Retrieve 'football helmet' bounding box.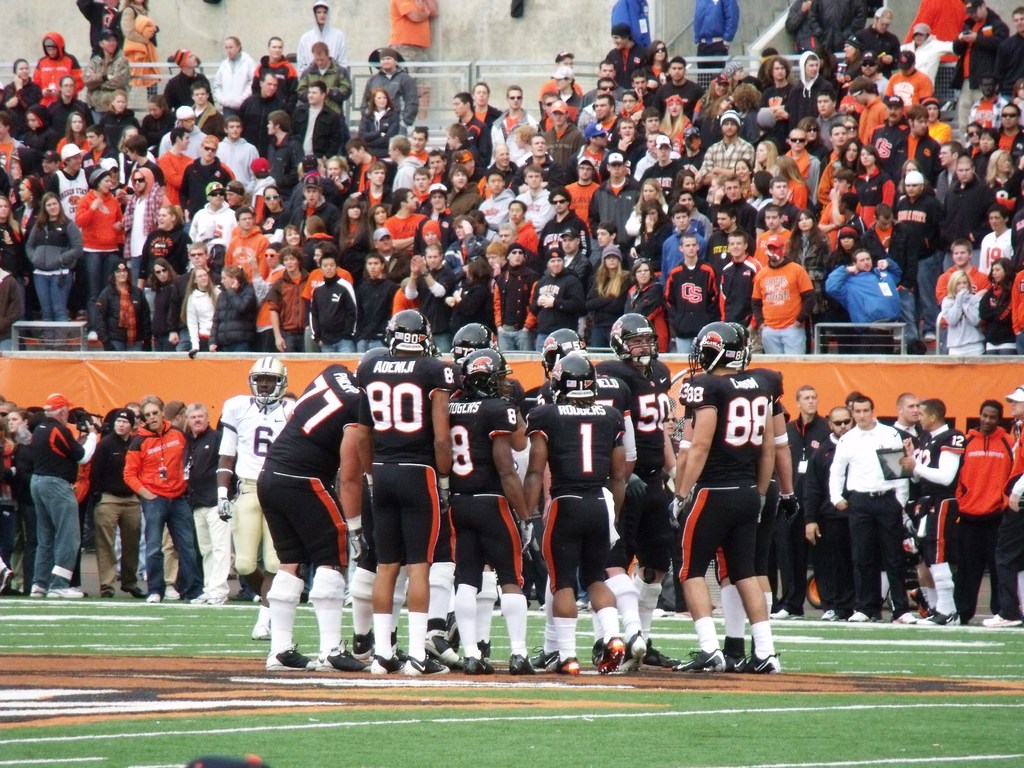
Bounding box: bbox(692, 309, 762, 383).
